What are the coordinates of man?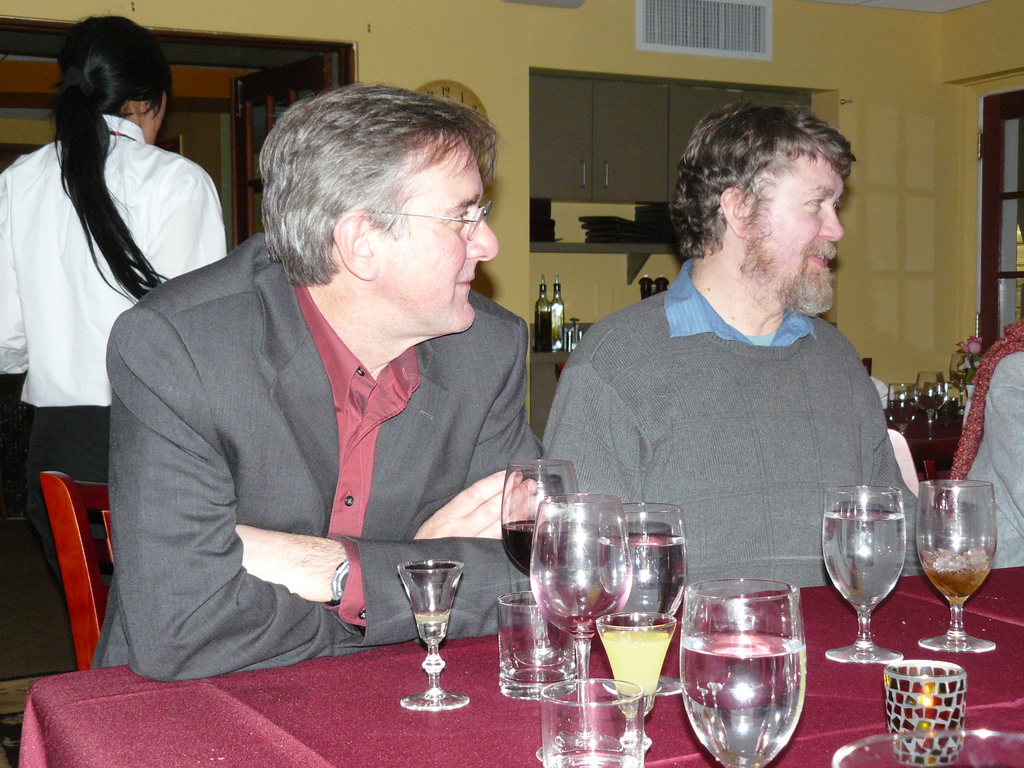
detection(540, 100, 922, 611).
